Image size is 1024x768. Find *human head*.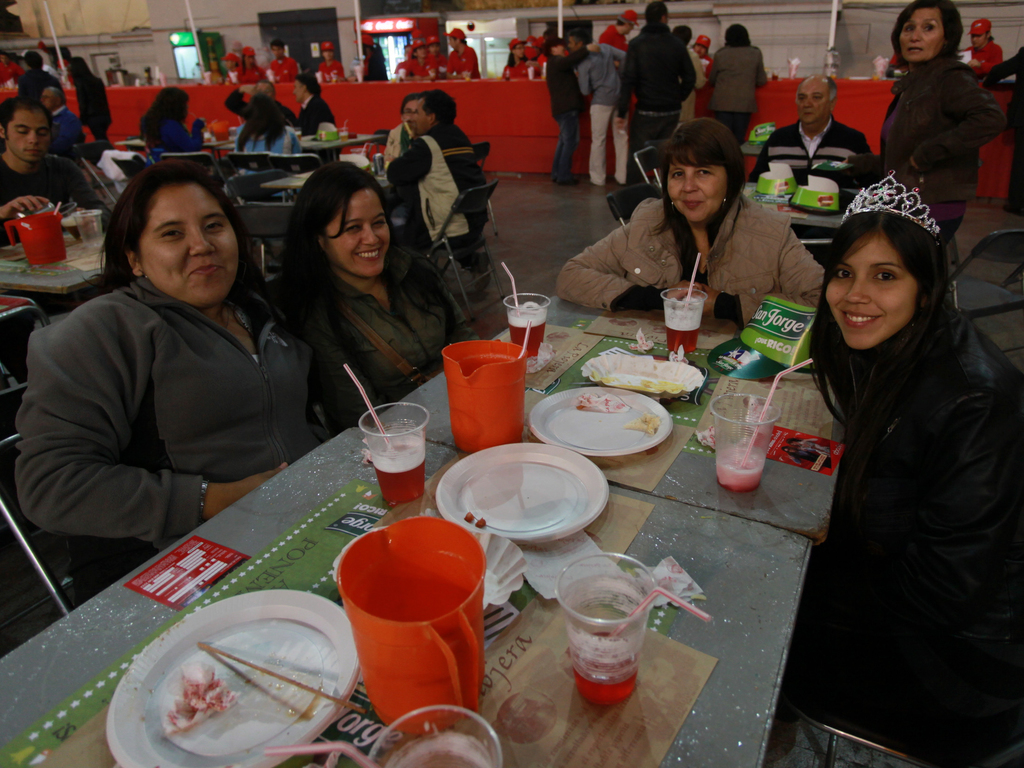
x1=240, y1=49, x2=256, y2=67.
